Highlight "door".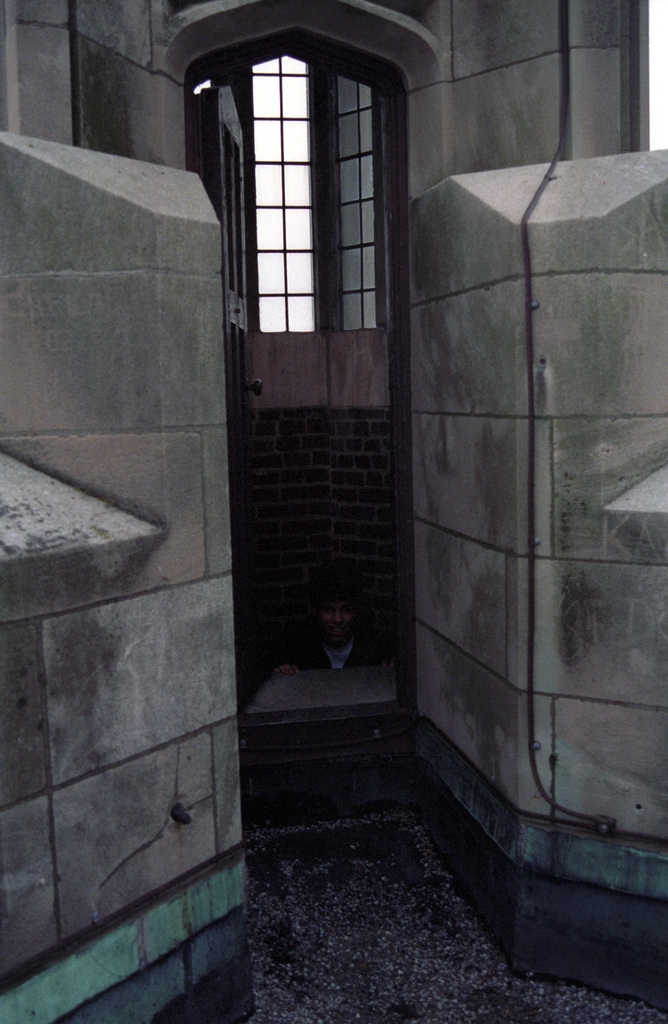
Highlighted region: x1=197, y1=80, x2=272, y2=725.
